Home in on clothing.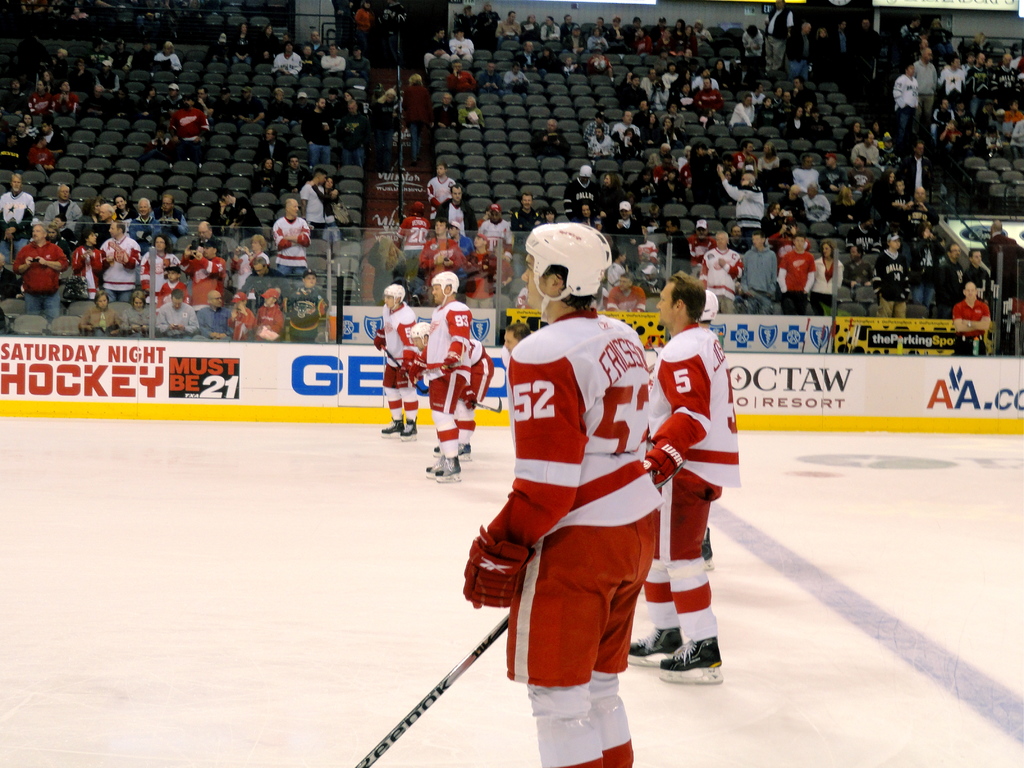
Homed in at 732, 101, 754, 130.
